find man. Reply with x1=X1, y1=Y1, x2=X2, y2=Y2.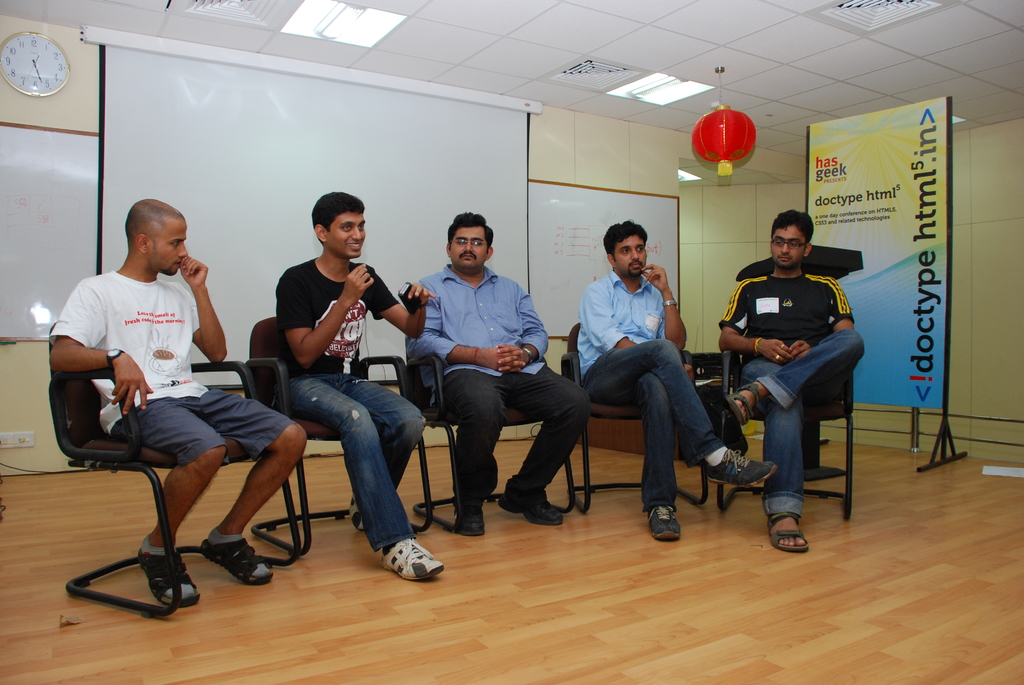
x1=278, y1=190, x2=444, y2=586.
